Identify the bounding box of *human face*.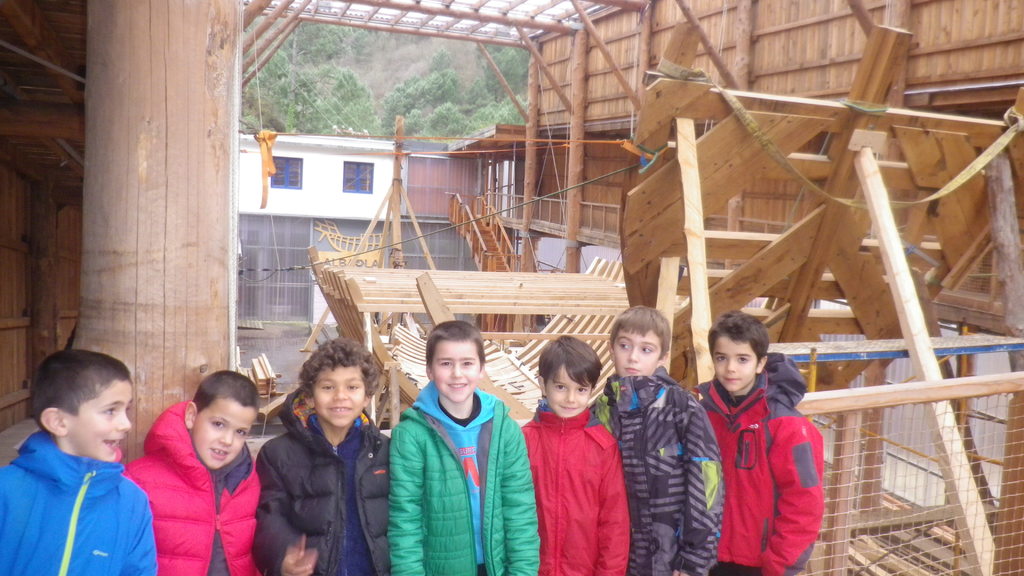
{"left": 436, "top": 349, "right": 481, "bottom": 403}.
